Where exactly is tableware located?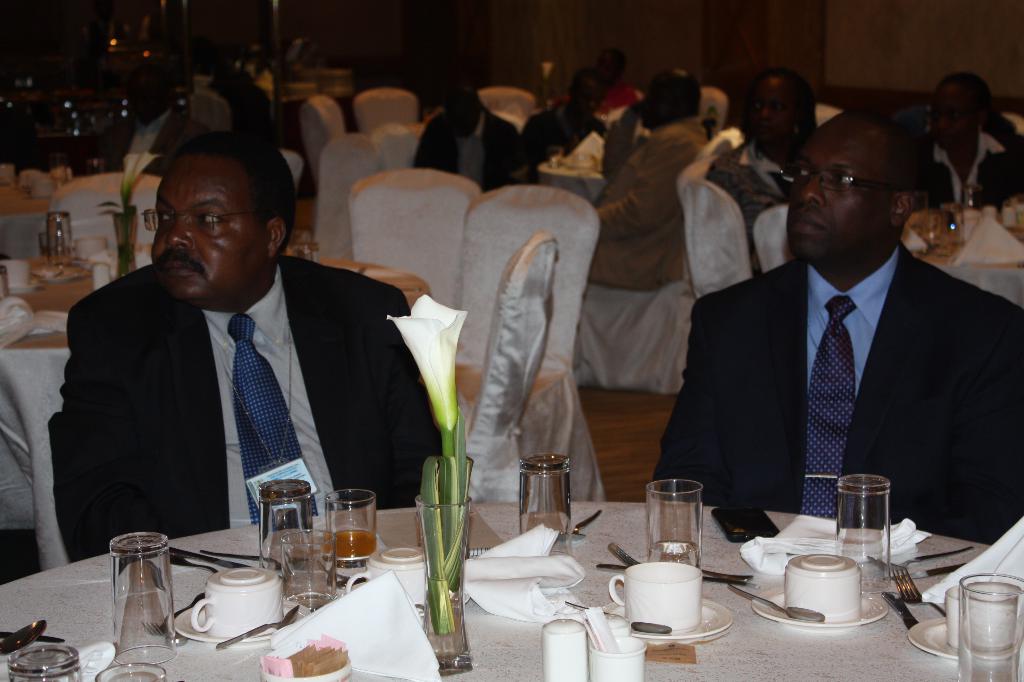
Its bounding box is locate(883, 564, 958, 577).
